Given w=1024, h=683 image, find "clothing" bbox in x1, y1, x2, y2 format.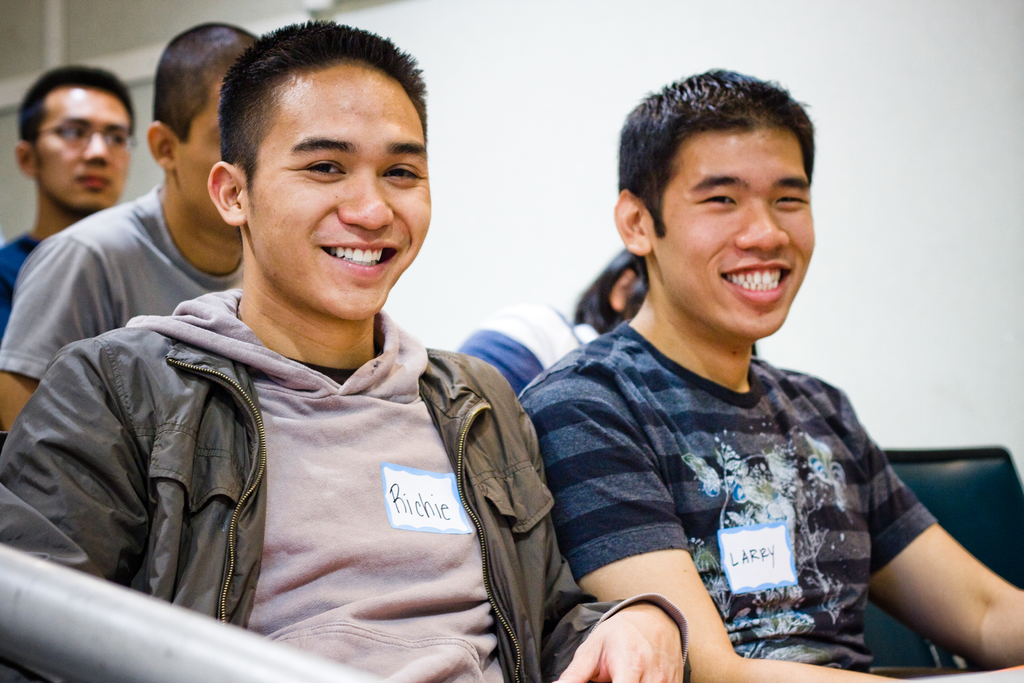
5, 176, 244, 390.
